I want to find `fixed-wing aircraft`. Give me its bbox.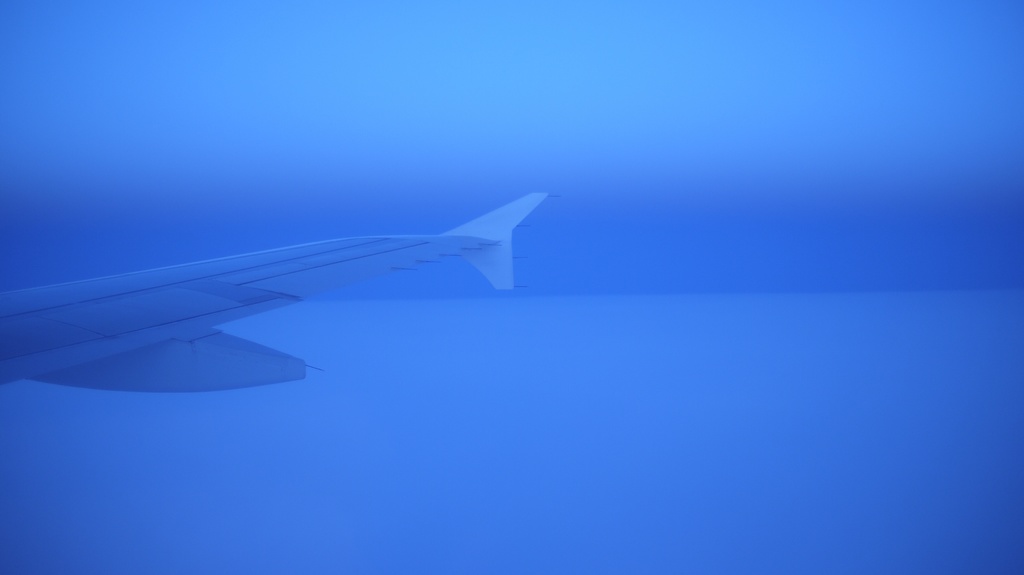
0/187/560/395.
